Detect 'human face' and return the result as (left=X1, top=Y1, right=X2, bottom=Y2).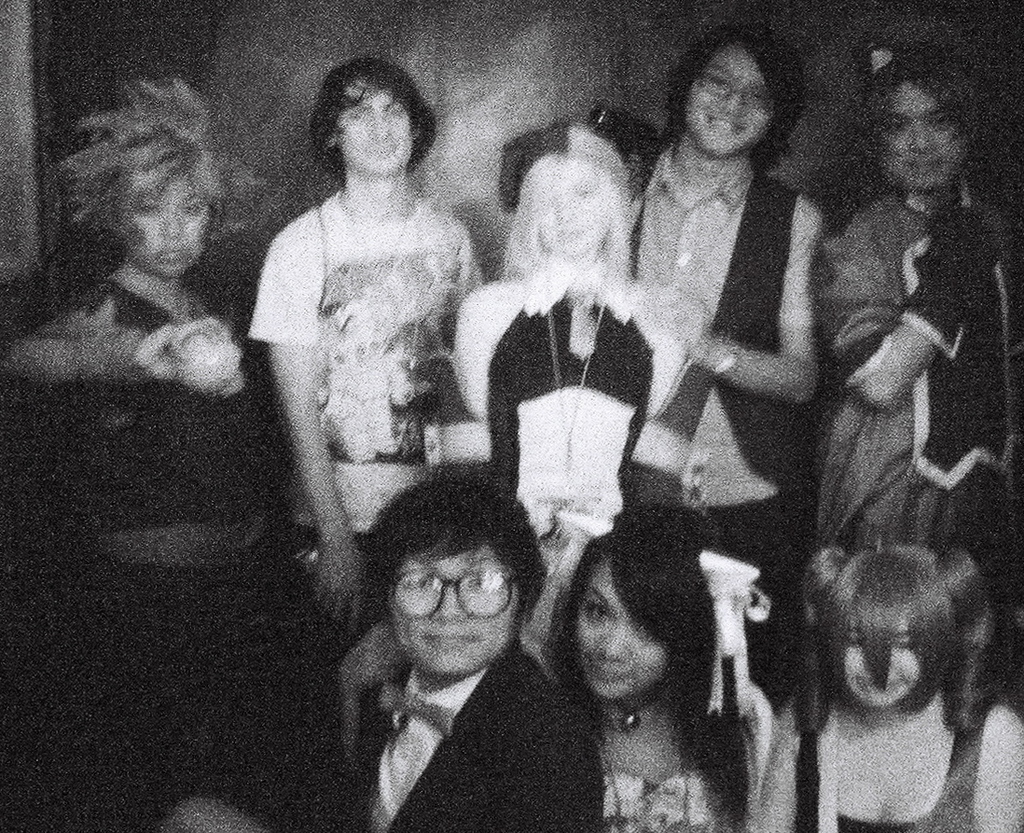
(left=536, top=166, right=610, bottom=254).
